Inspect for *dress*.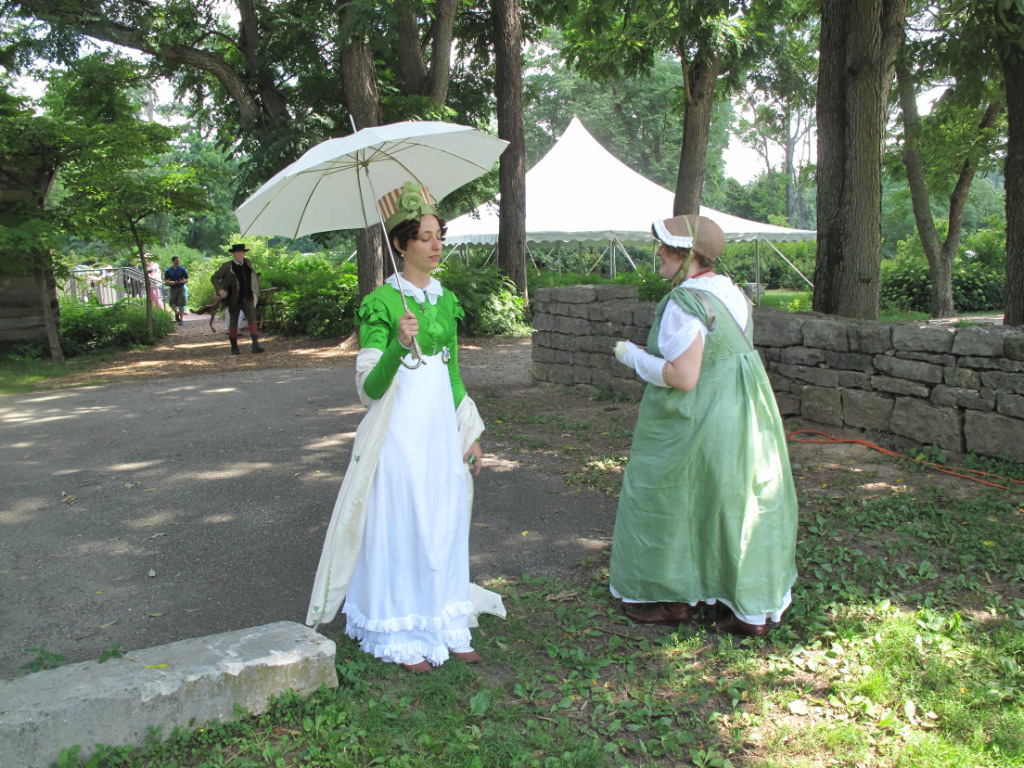
Inspection: x1=606 y1=274 x2=796 y2=623.
